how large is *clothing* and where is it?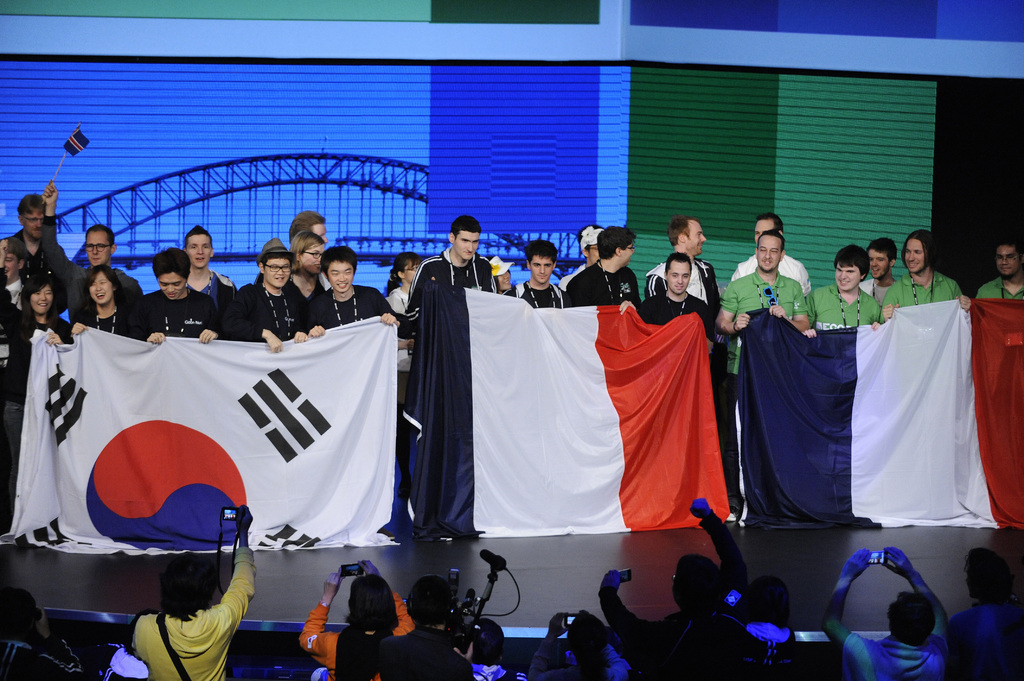
Bounding box: 525:634:626:680.
